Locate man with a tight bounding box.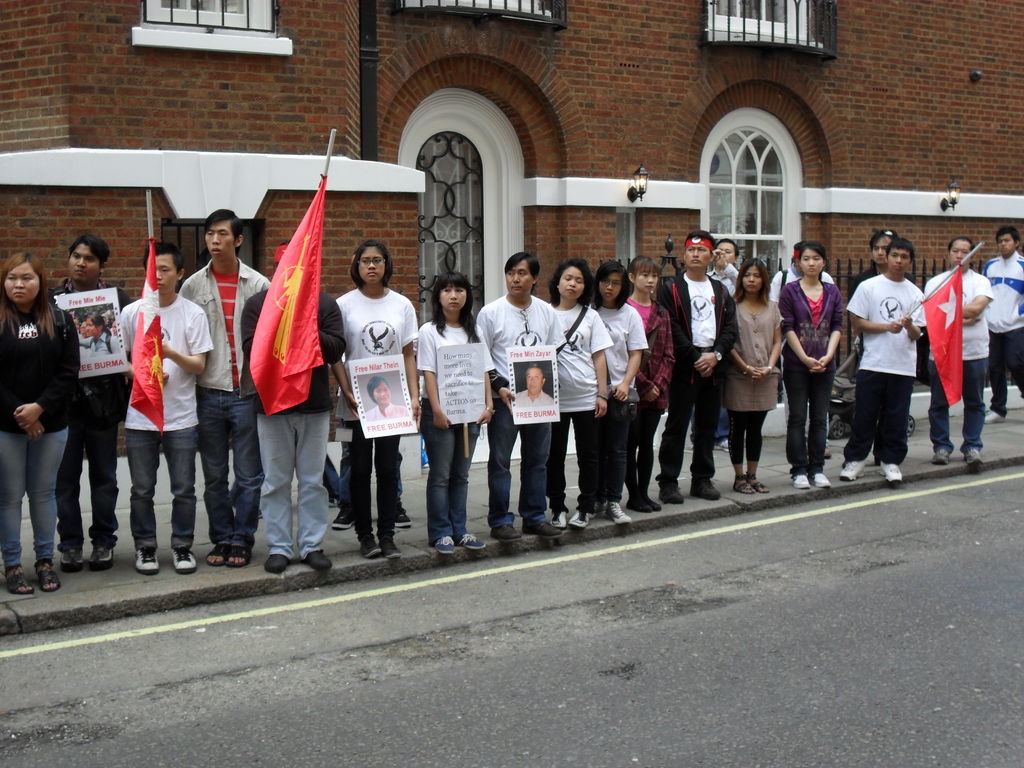
(left=515, top=365, right=554, bottom=406).
